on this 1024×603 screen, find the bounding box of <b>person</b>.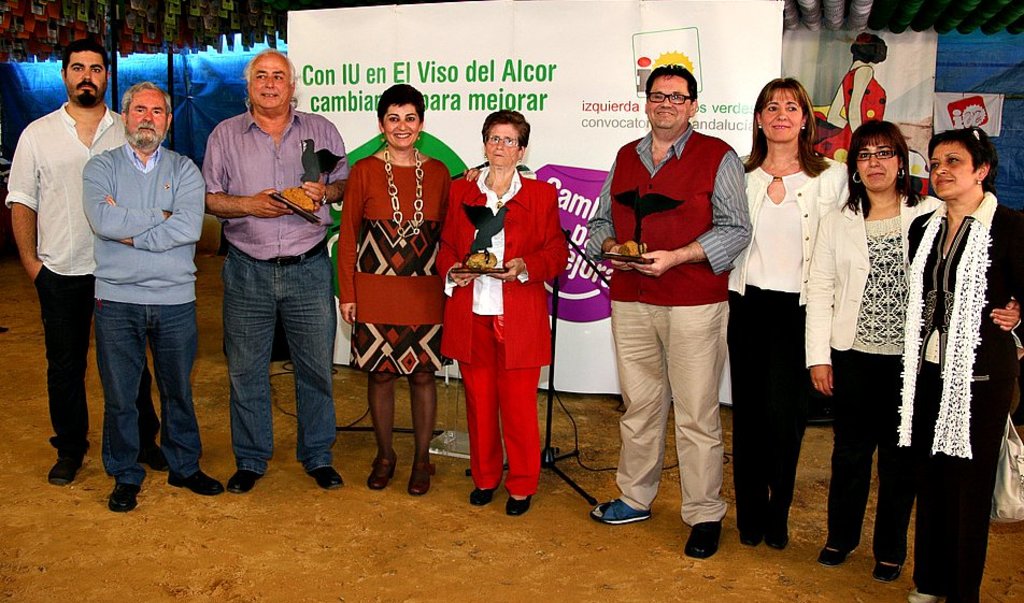
Bounding box: x1=4 y1=42 x2=560 y2=506.
